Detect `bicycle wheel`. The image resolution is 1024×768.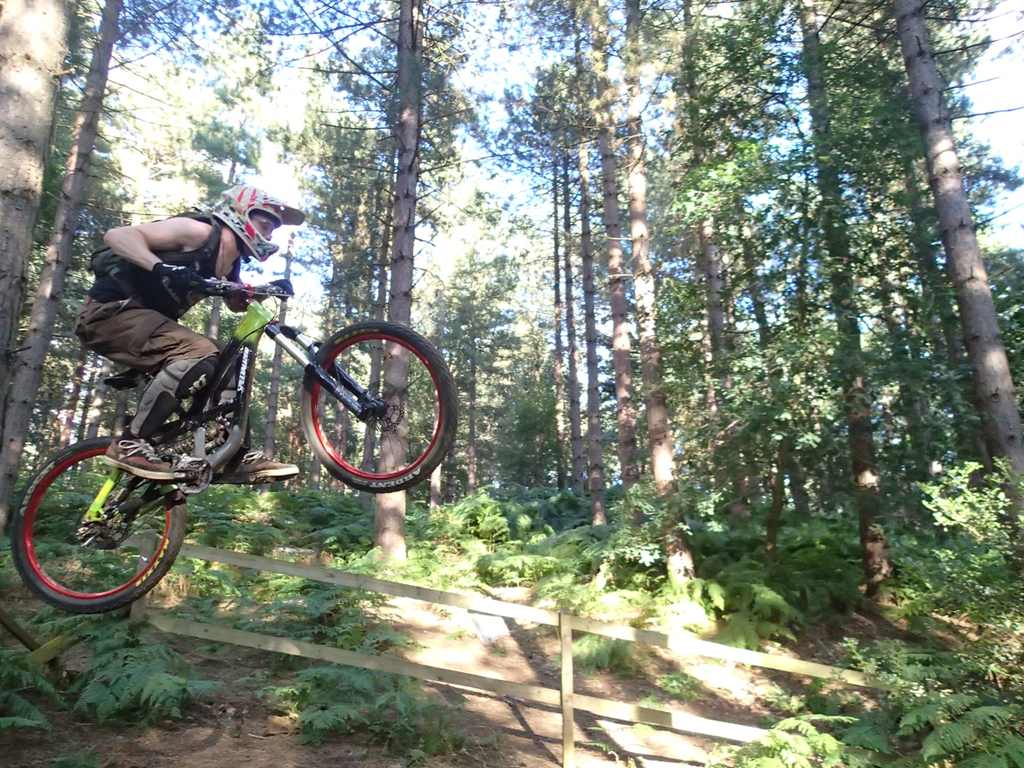
crop(299, 322, 459, 494).
